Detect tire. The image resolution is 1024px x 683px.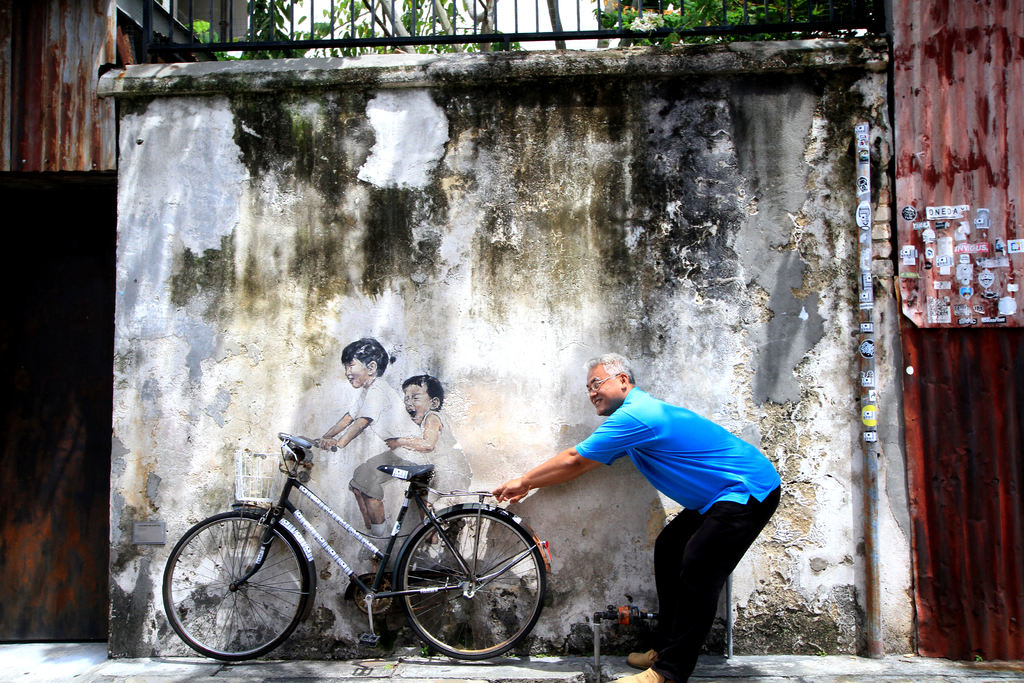
<region>159, 511, 308, 665</region>.
